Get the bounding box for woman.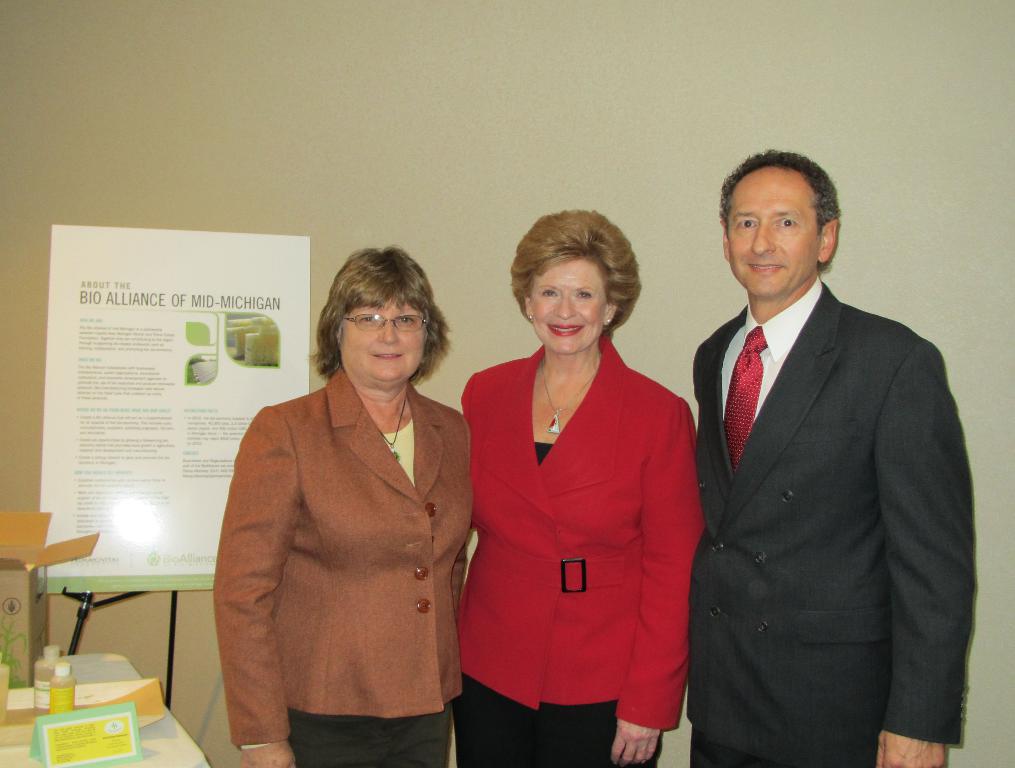
<bbox>460, 204, 706, 767</bbox>.
